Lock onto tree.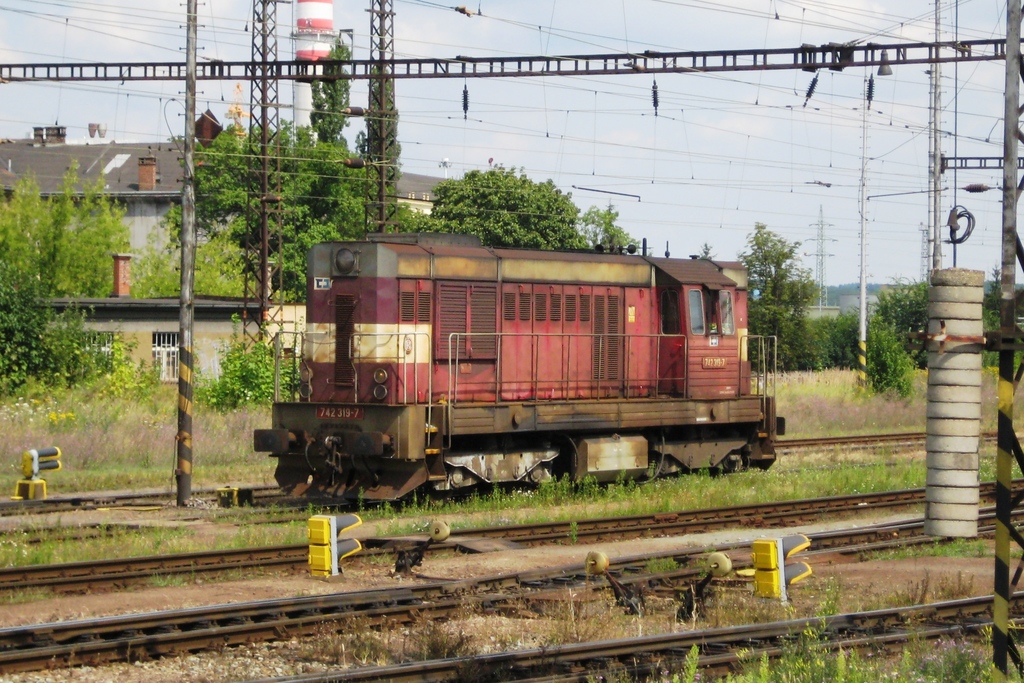
Locked: bbox=[2, 149, 142, 402].
